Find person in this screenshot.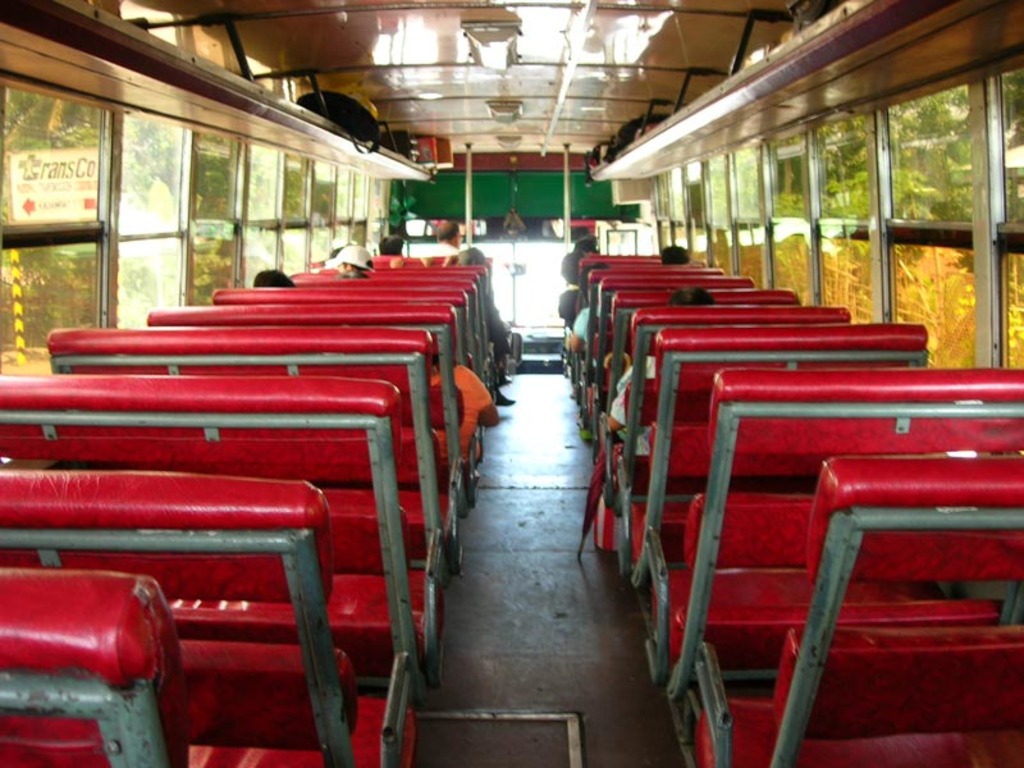
The bounding box for person is region(662, 247, 690, 266).
